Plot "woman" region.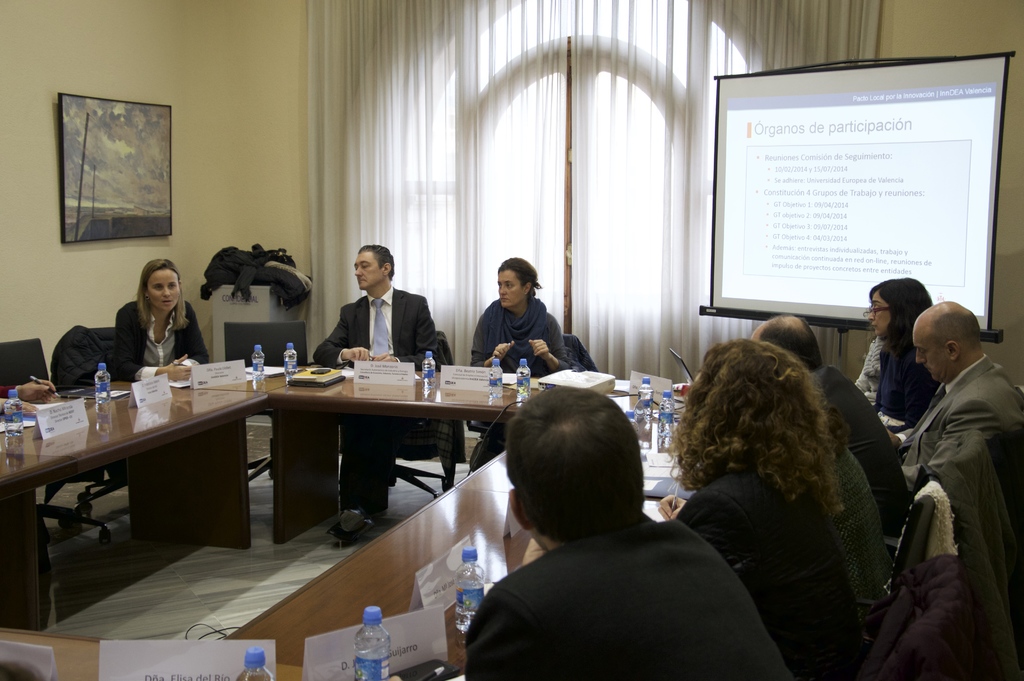
Plotted at x1=655 y1=339 x2=872 y2=680.
